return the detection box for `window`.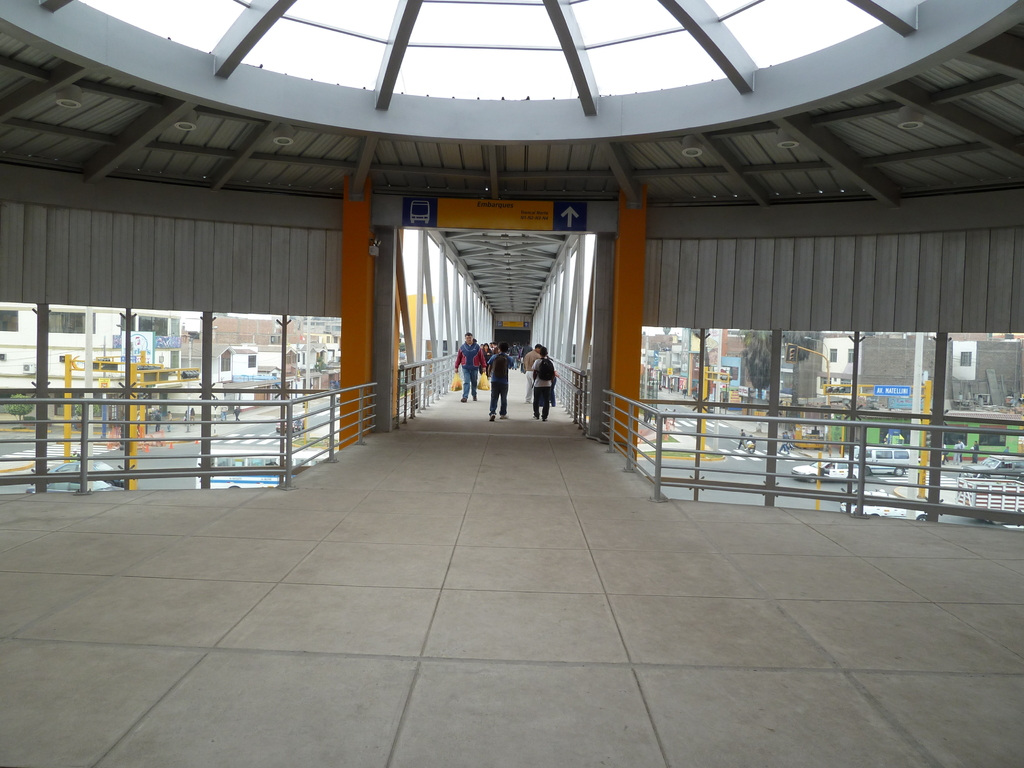
[93,356,119,372].
